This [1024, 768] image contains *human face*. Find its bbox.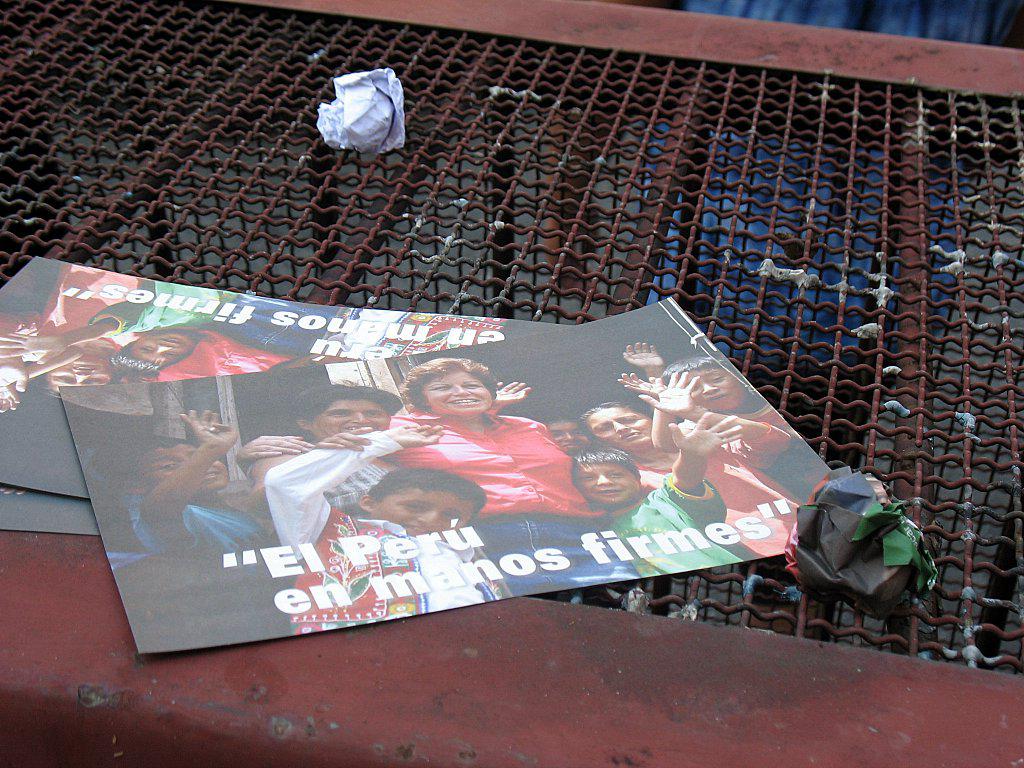
552 420 583 450.
